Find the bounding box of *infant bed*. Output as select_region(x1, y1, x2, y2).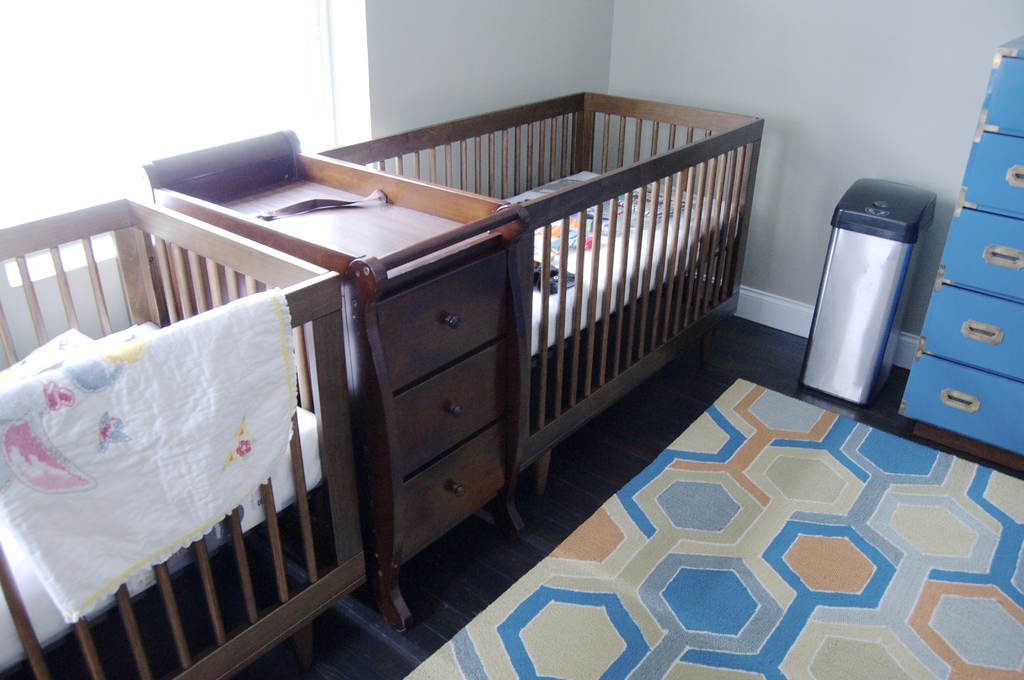
select_region(316, 86, 766, 499).
